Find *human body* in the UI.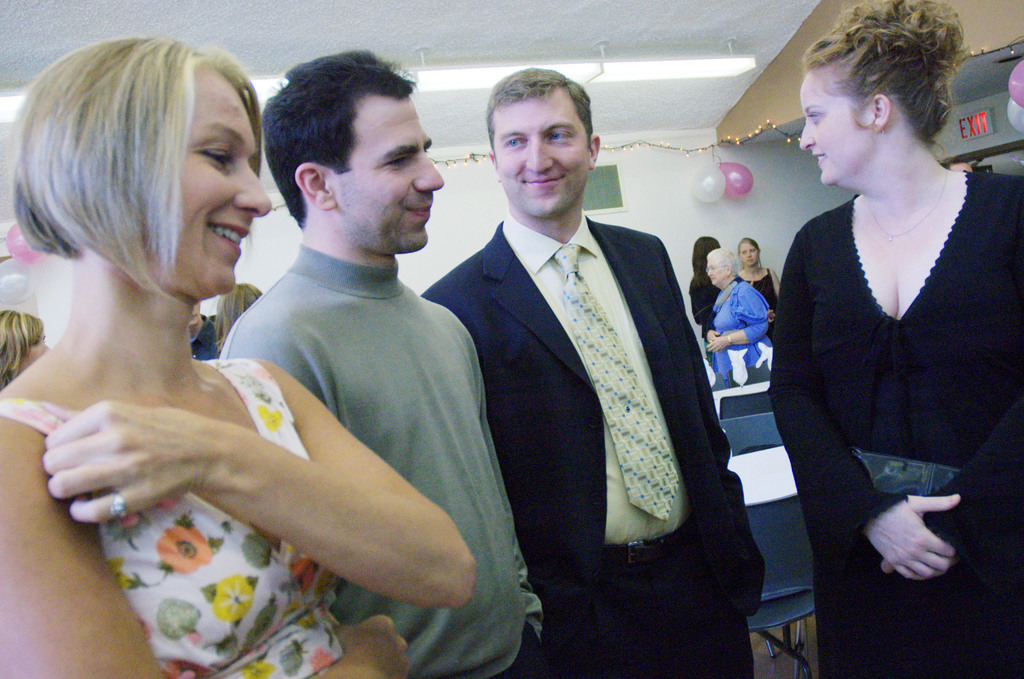
UI element at [739,228,775,315].
